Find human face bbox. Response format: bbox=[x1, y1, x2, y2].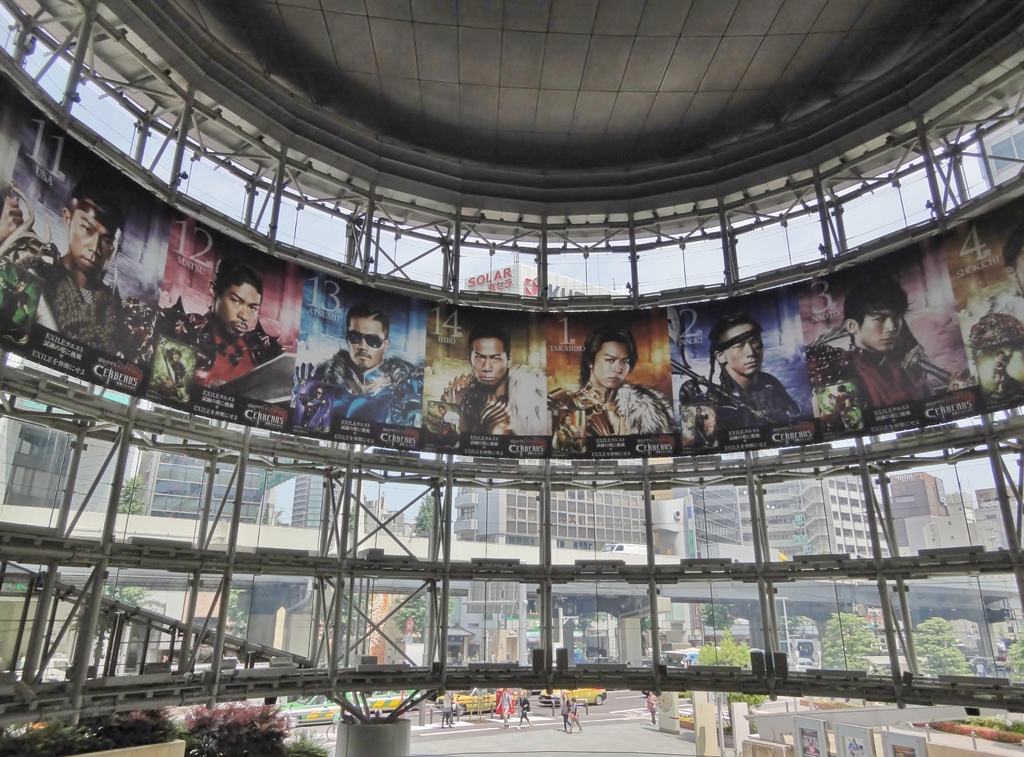
bbox=[349, 320, 383, 367].
